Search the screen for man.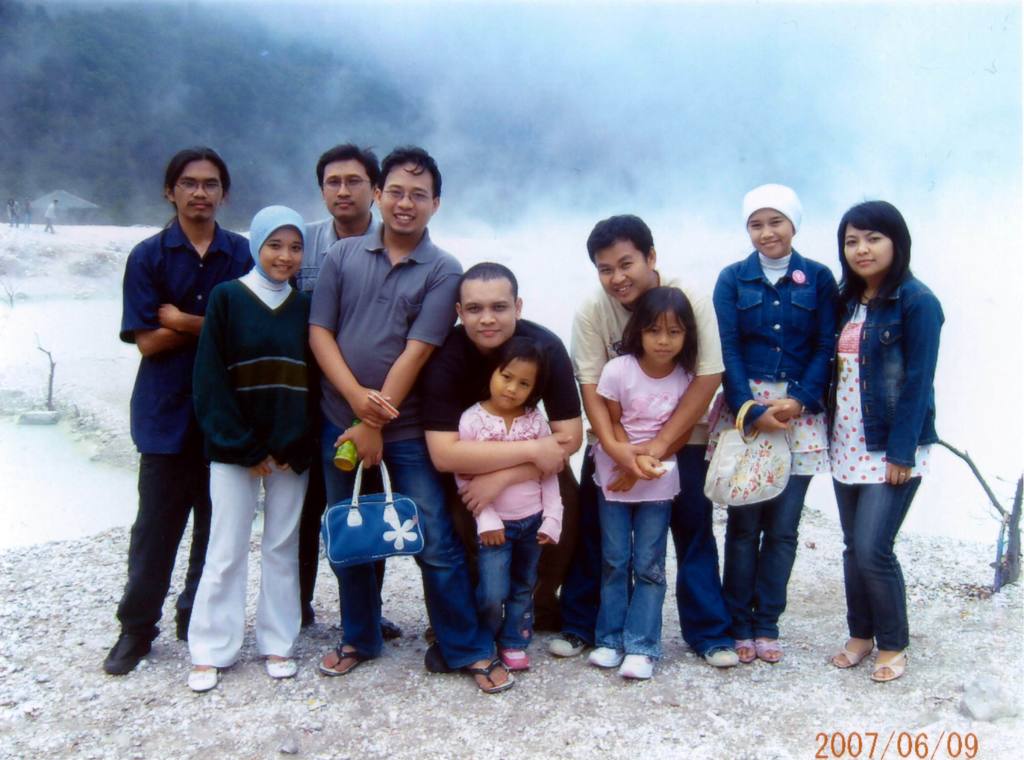
Found at region(541, 212, 729, 672).
